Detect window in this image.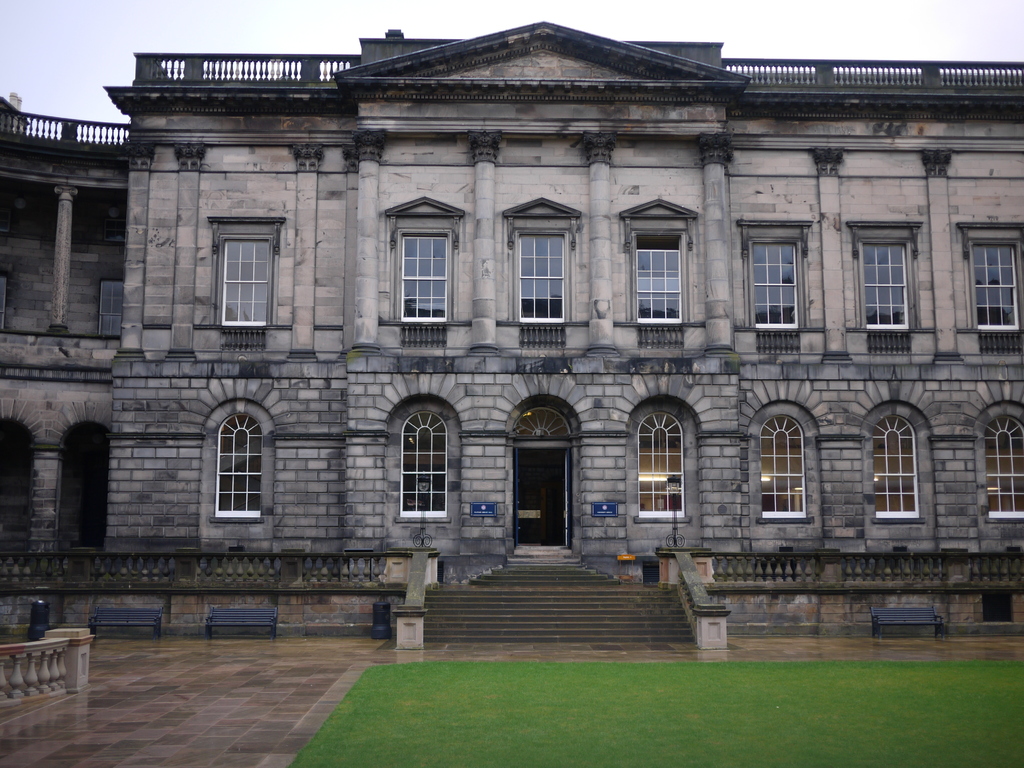
Detection: (762,415,812,522).
